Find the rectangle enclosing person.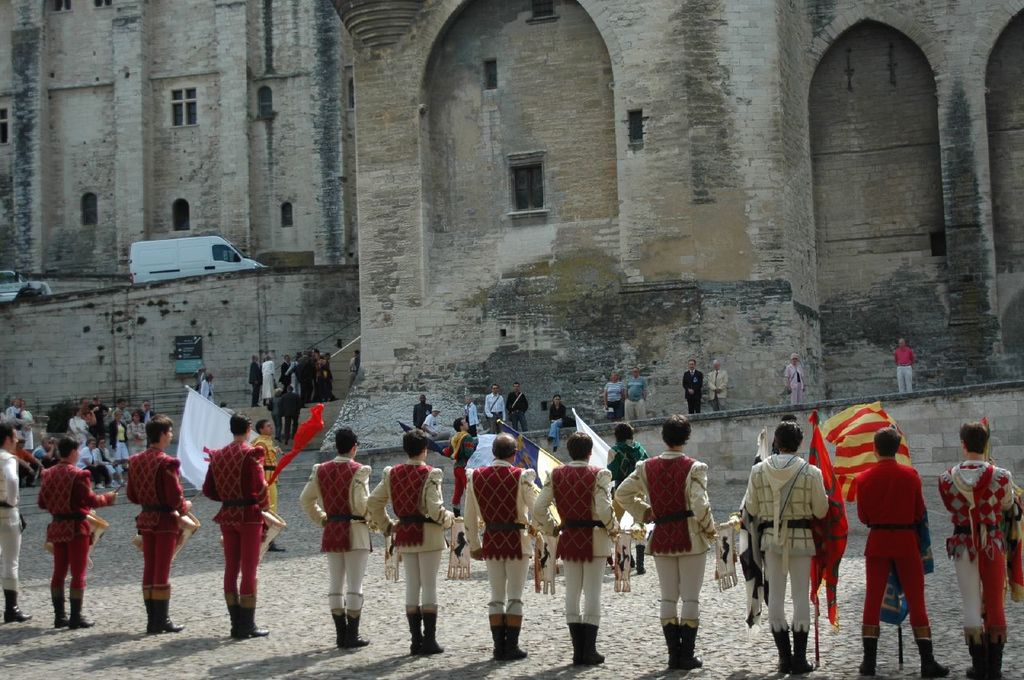
<region>484, 382, 503, 432</region>.
